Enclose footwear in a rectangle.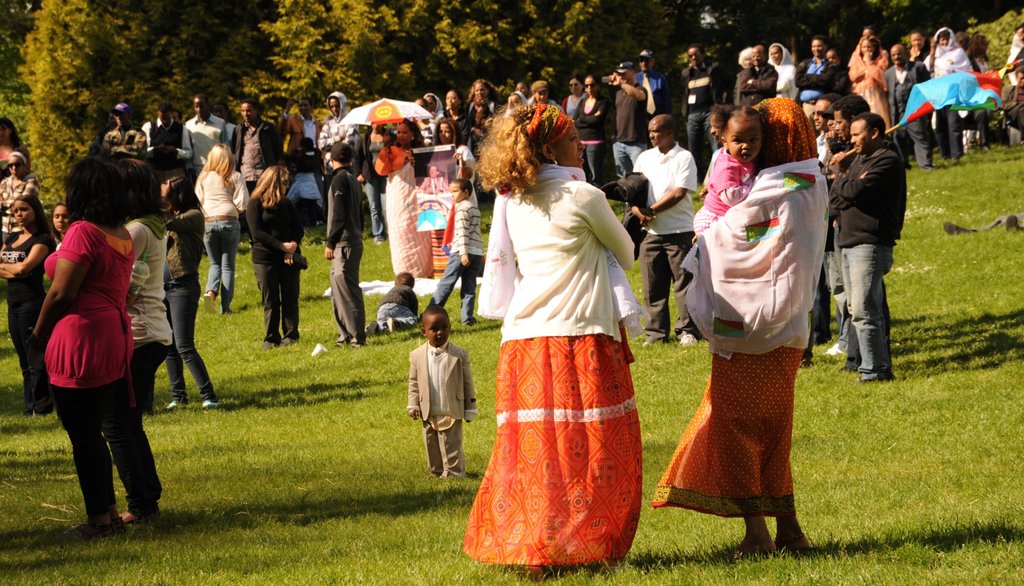
65/524/115/537.
